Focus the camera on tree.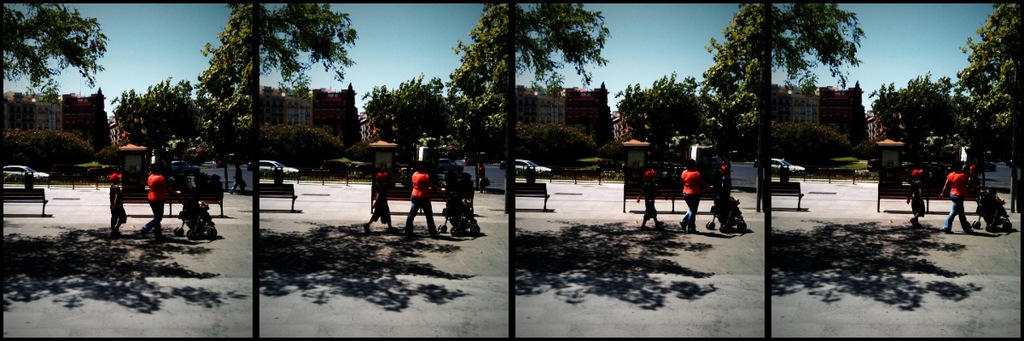
Focus region: 0,0,112,102.
